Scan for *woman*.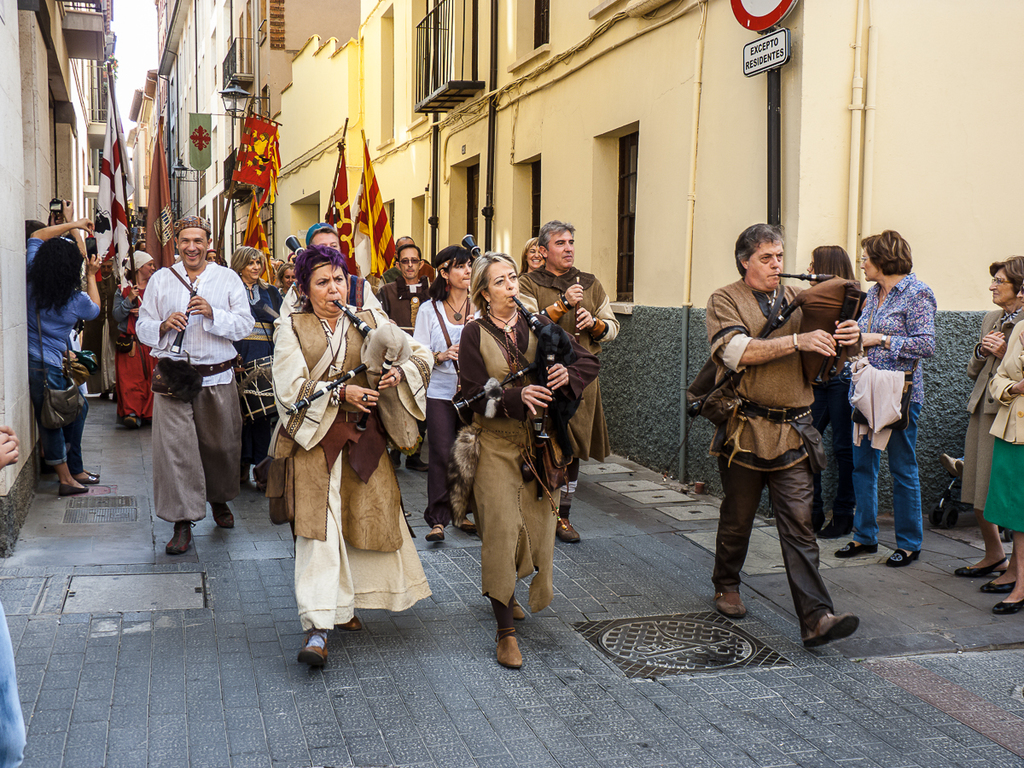
Scan result: (left=27, top=218, right=107, bottom=498).
